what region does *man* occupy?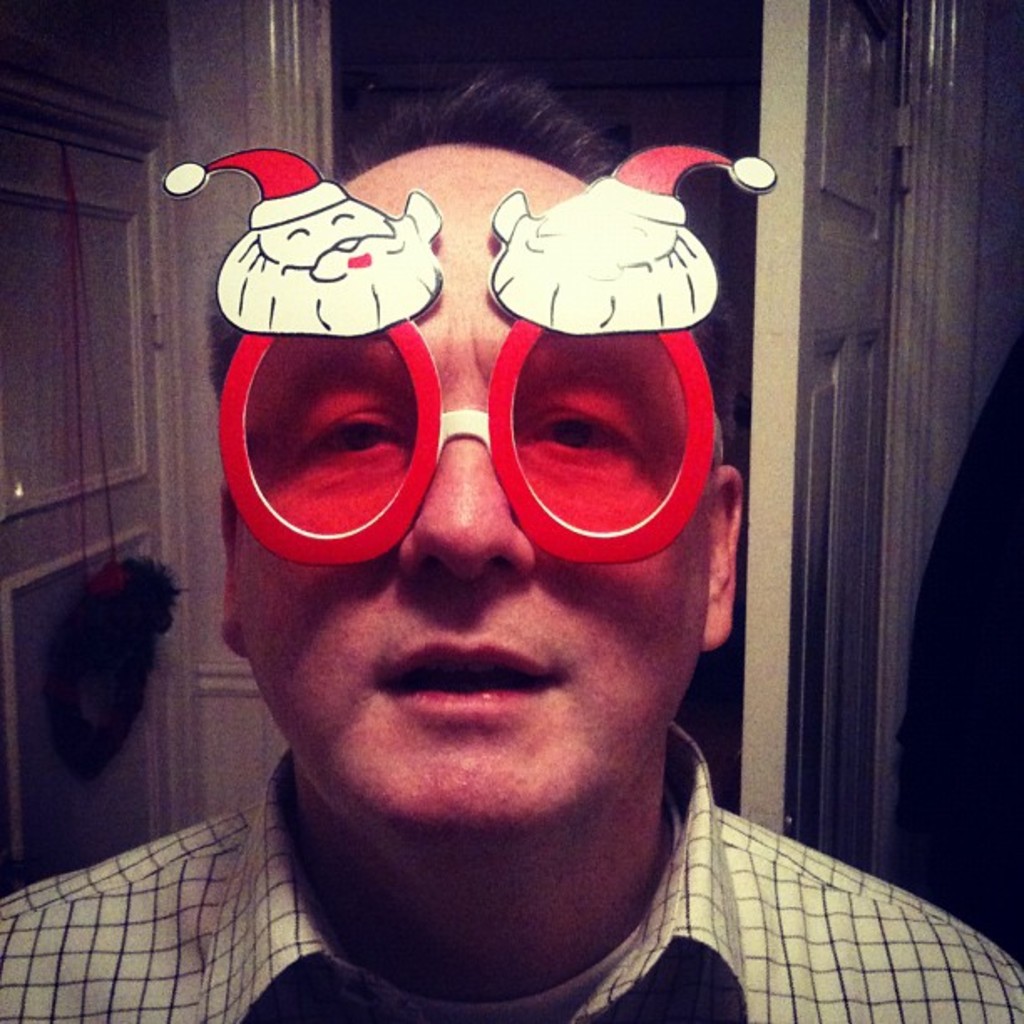
rect(33, 112, 932, 1023).
